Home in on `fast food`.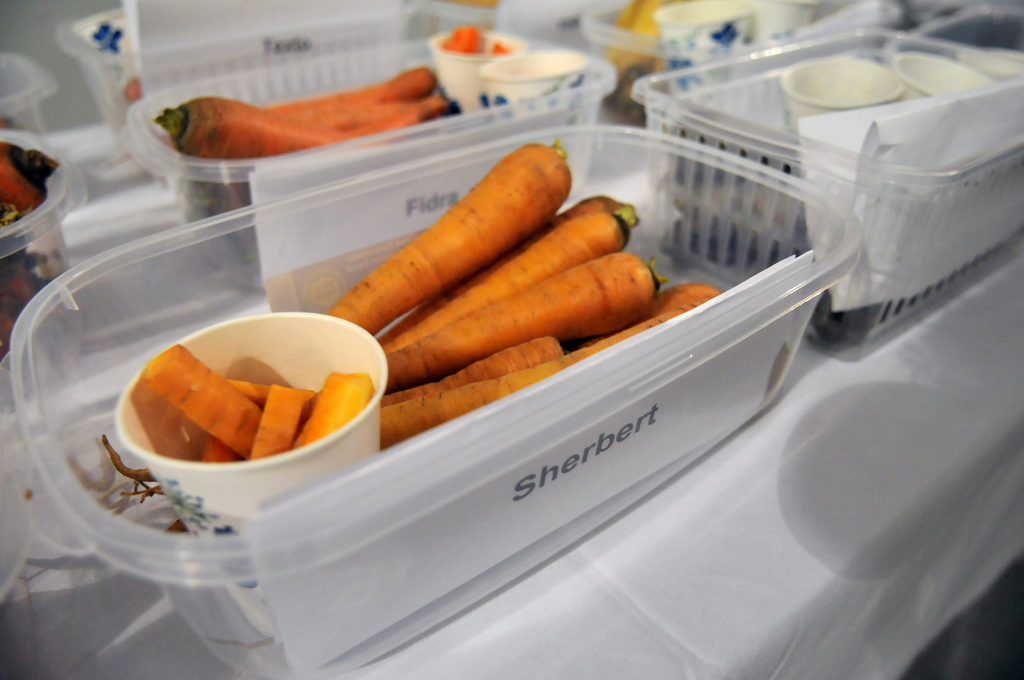
Homed in at rect(301, 126, 726, 464).
